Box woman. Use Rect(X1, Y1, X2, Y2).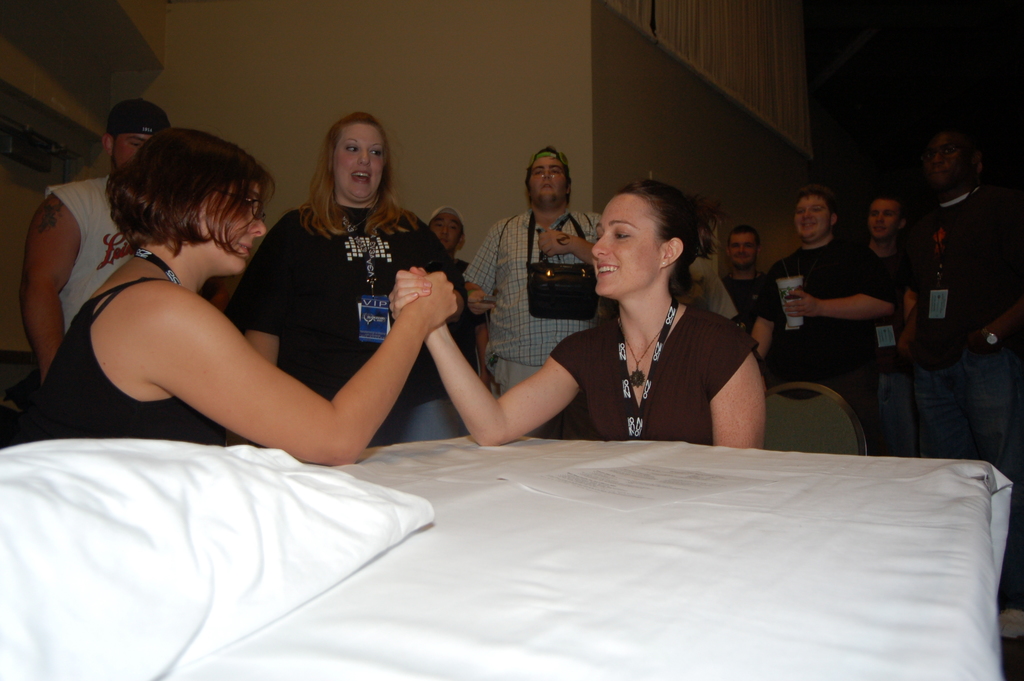
Rect(388, 176, 771, 450).
